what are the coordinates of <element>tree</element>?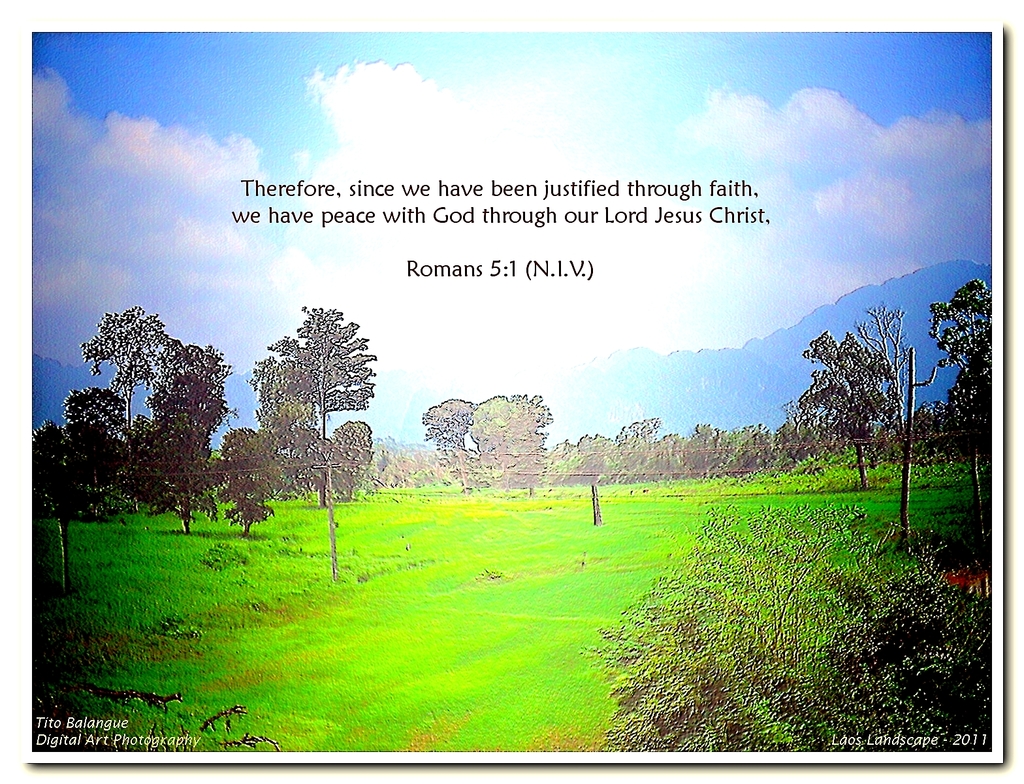
<box>415,396,480,477</box>.
